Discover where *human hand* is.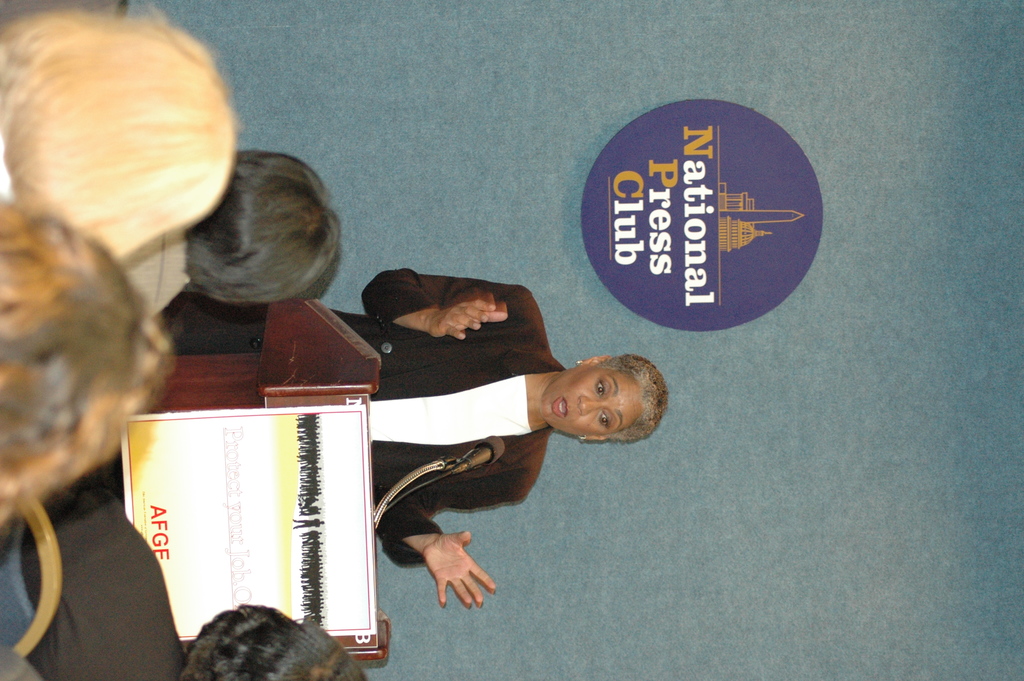
Discovered at locate(431, 299, 509, 342).
